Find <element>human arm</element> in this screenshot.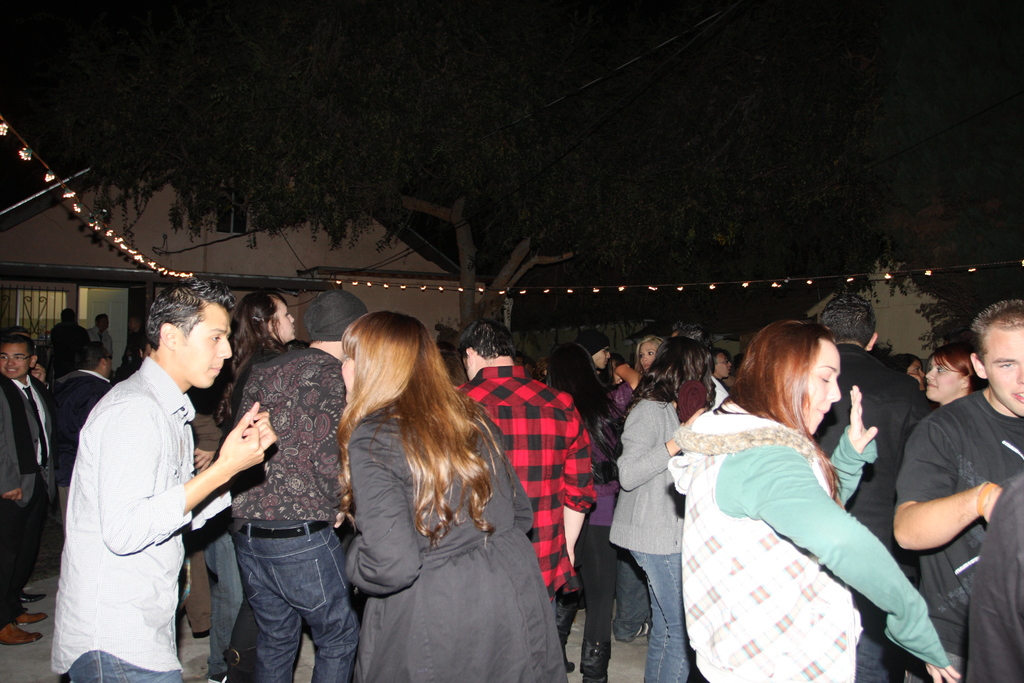
The bounding box for <element>human arm</element> is Rect(246, 399, 279, 448).
